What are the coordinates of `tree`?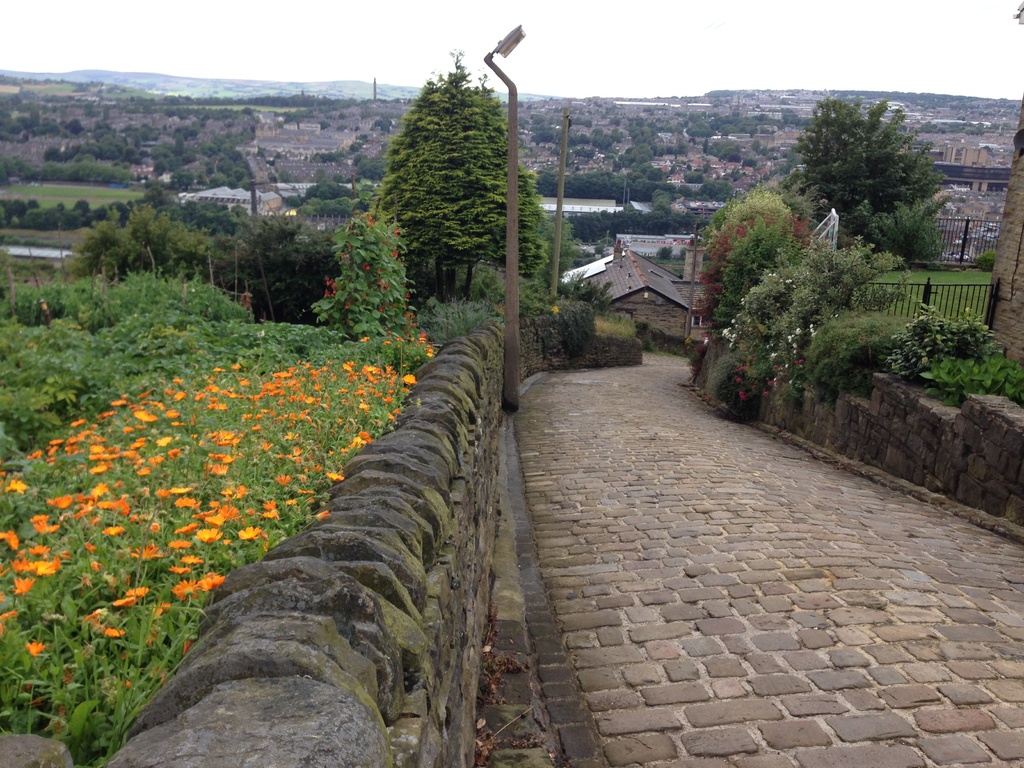
l=0, t=197, r=15, b=225.
